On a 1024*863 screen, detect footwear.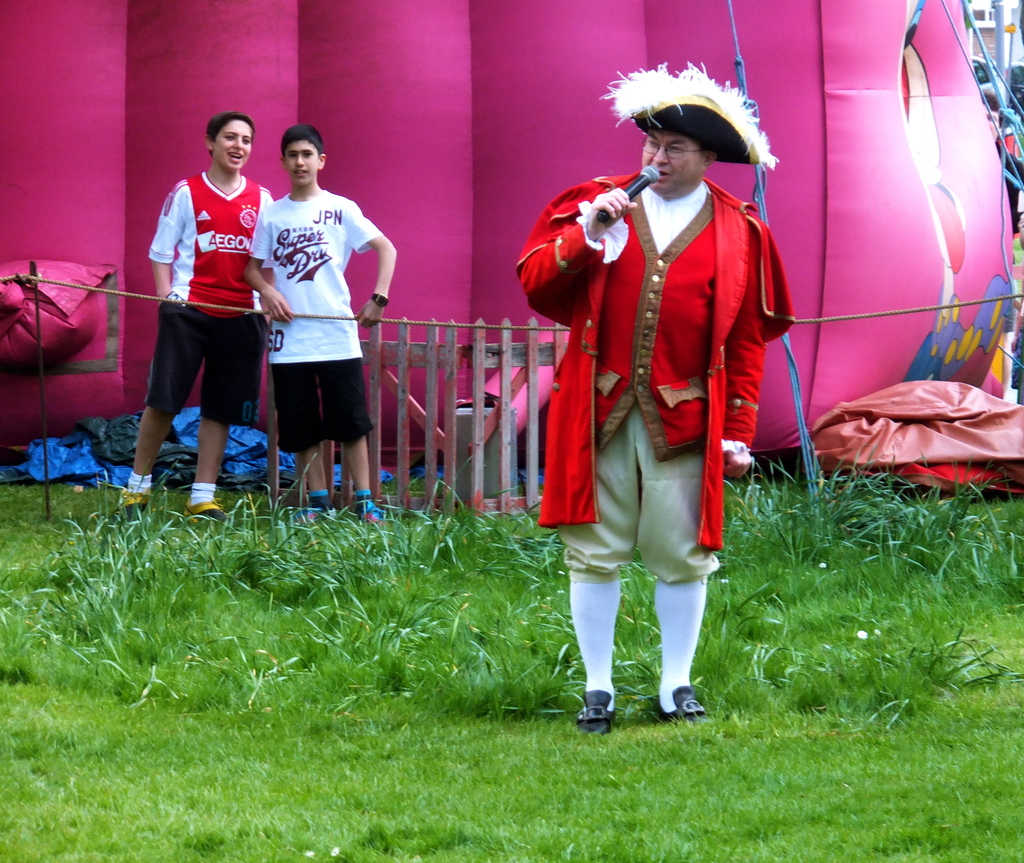
bbox=[182, 499, 218, 520].
